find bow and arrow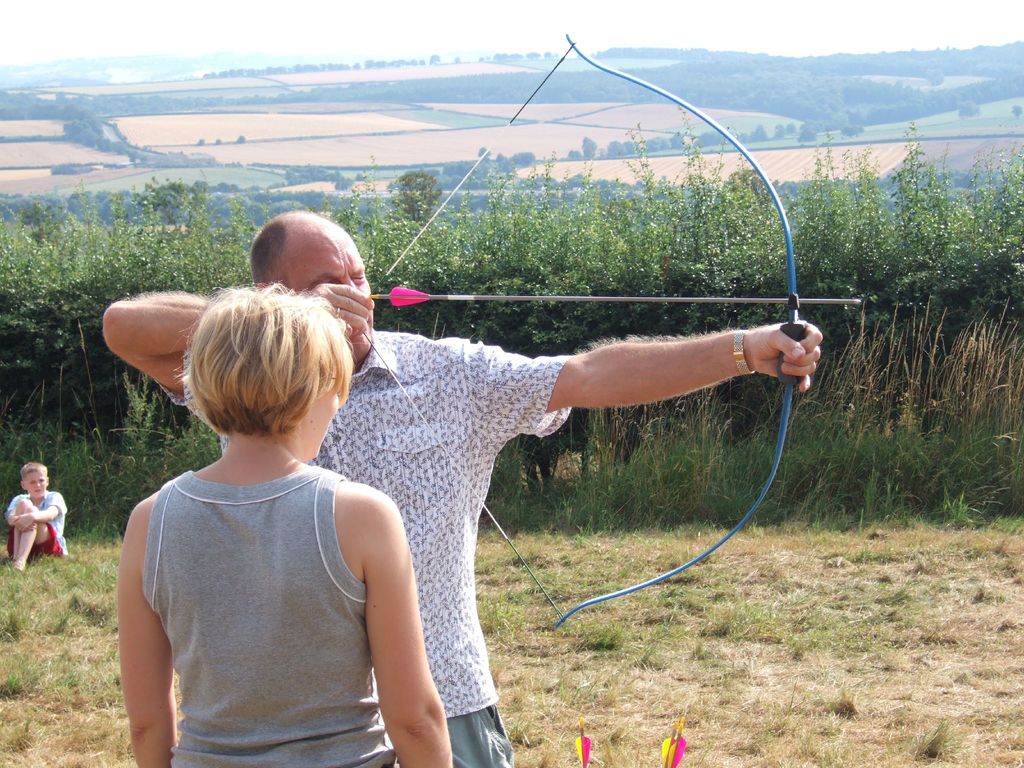
bbox=[575, 720, 593, 767]
